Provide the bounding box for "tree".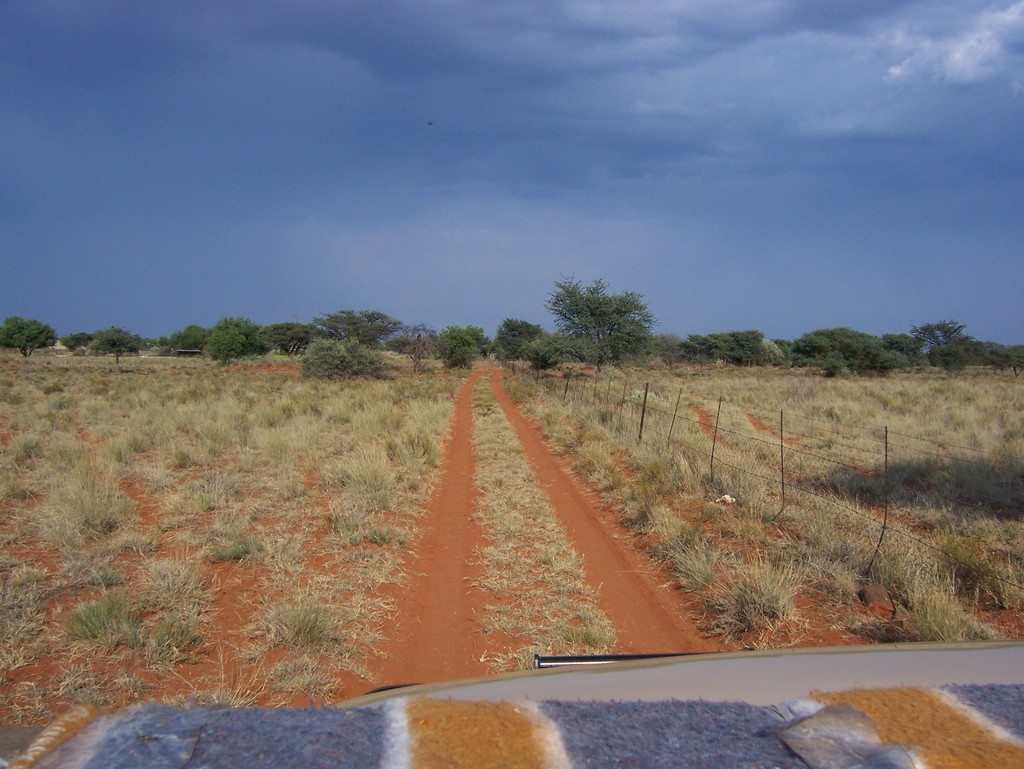
bbox=(90, 326, 150, 359).
